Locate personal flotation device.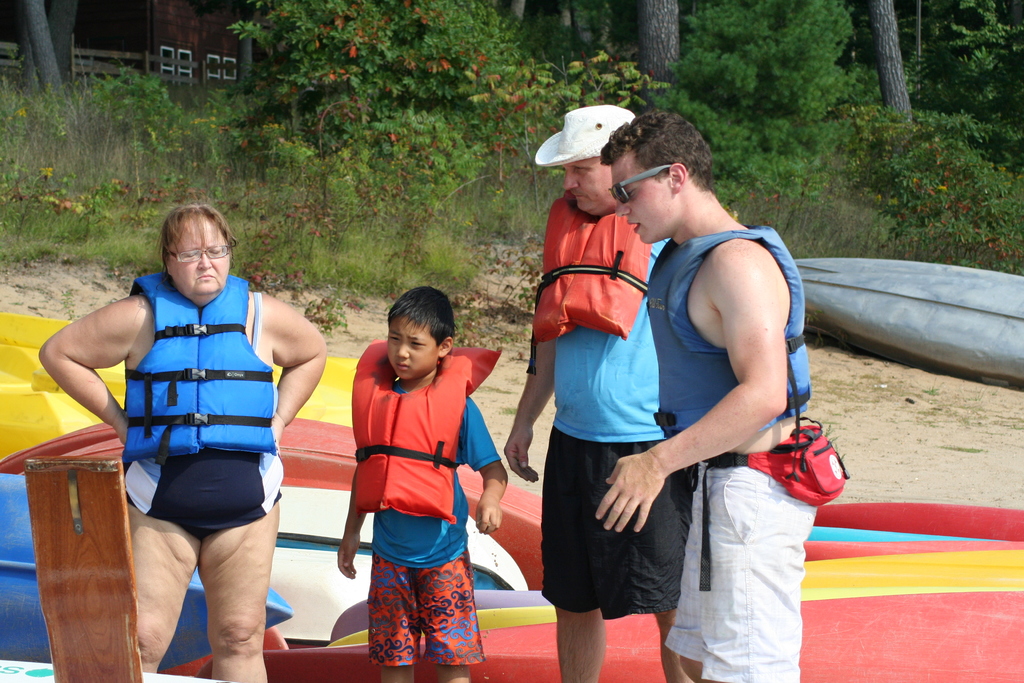
Bounding box: l=648, t=220, r=821, b=593.
